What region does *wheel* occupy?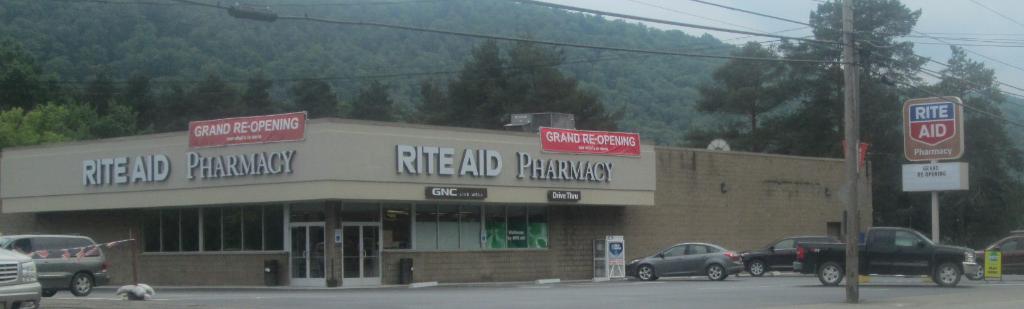
{"left": 964, "top": 260, "right": 986, "bottom": 281}.
